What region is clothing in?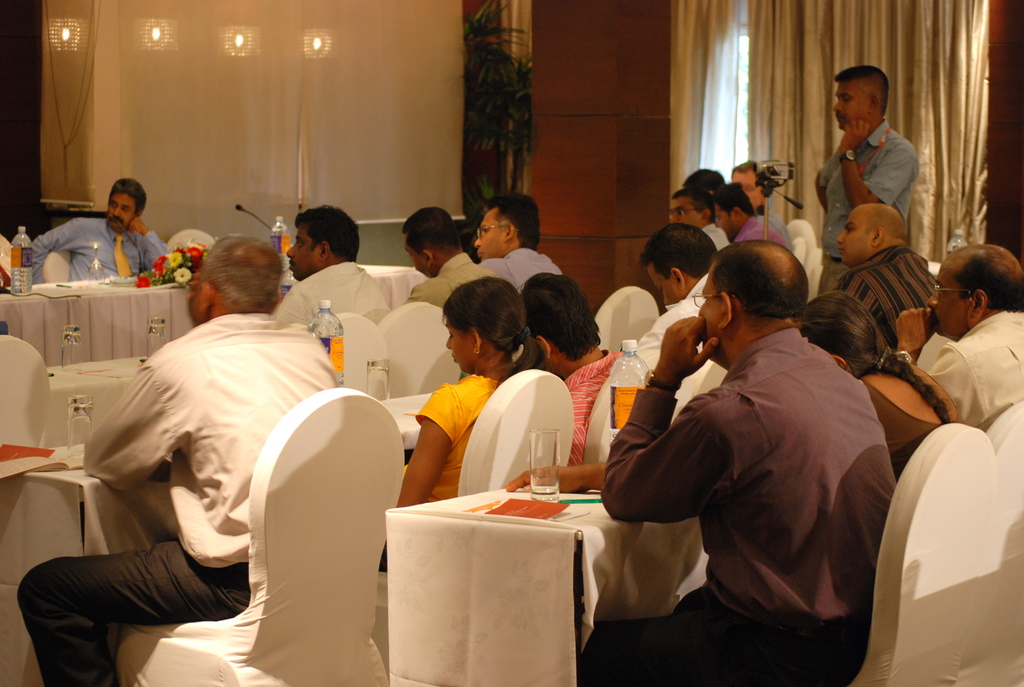
{"x1": 856, "y1": 245, "x2": 943, "y2": 346}.
